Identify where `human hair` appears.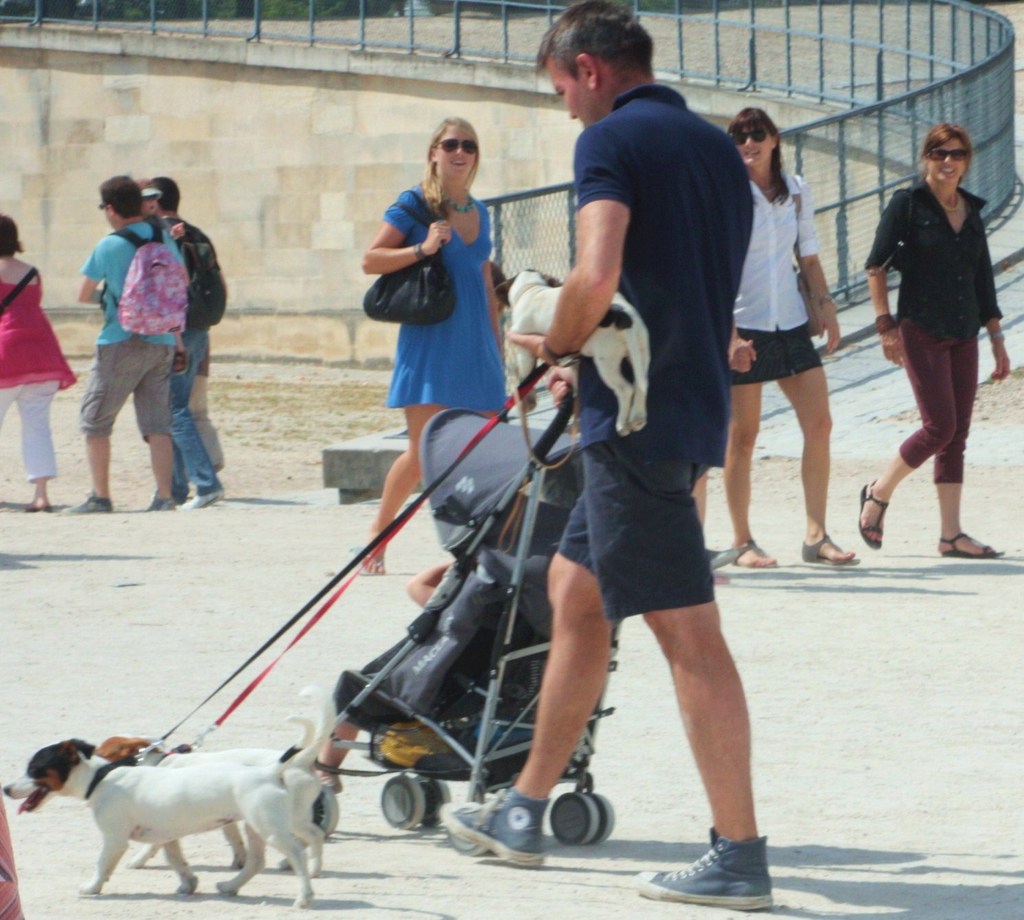
Appears at BBox(97, 175, 145, 218).
